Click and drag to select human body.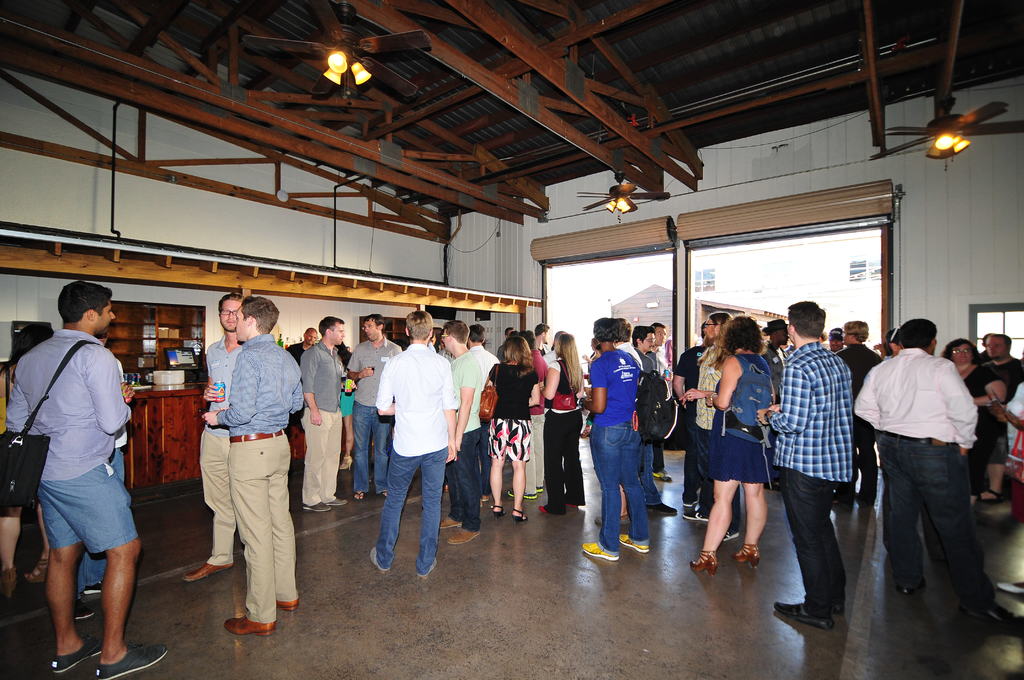
Selection: BBox(627, 317, 677, 517).
